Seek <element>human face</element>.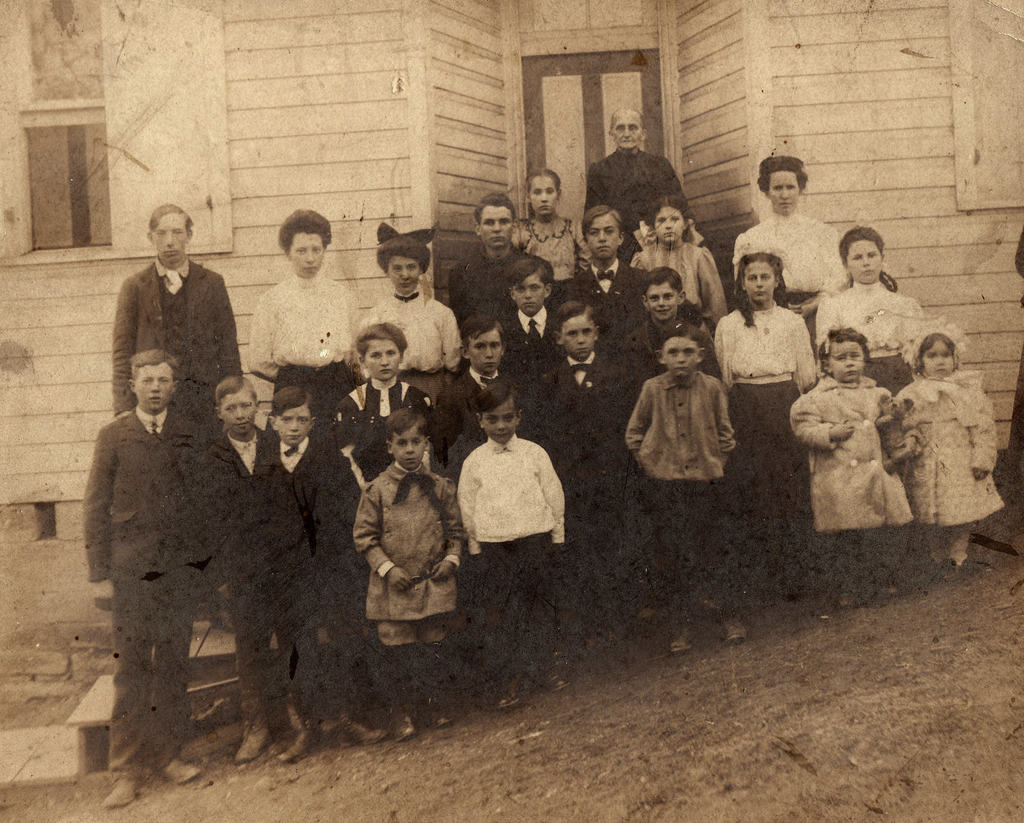
Rect(133, 362, 173, 412).
